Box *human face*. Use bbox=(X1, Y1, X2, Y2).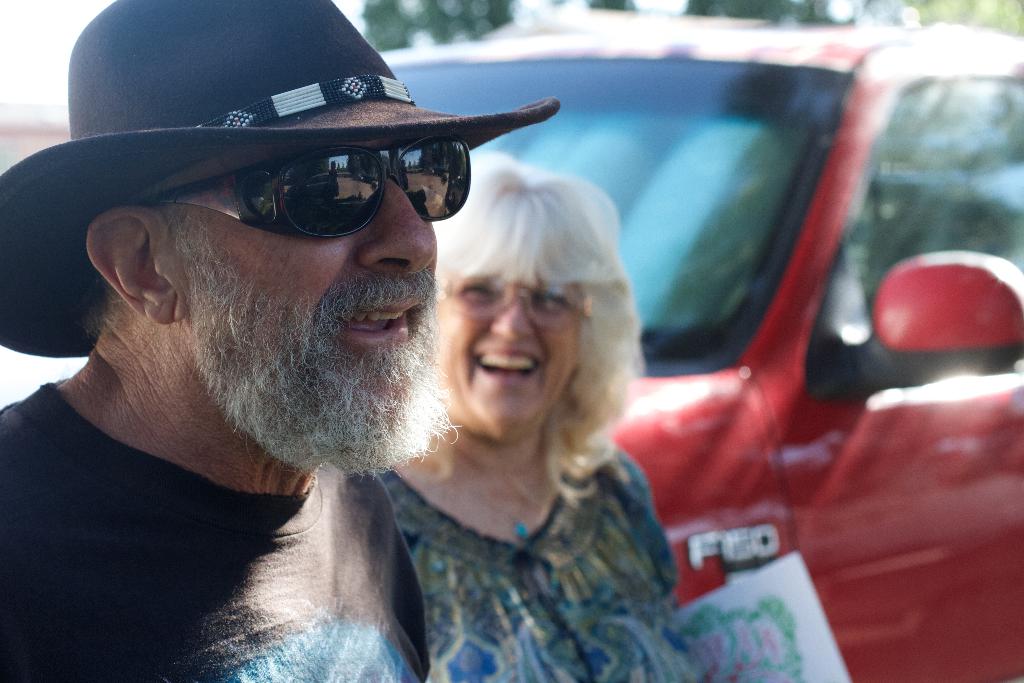
bbox=(168, 138, 440, 440).
